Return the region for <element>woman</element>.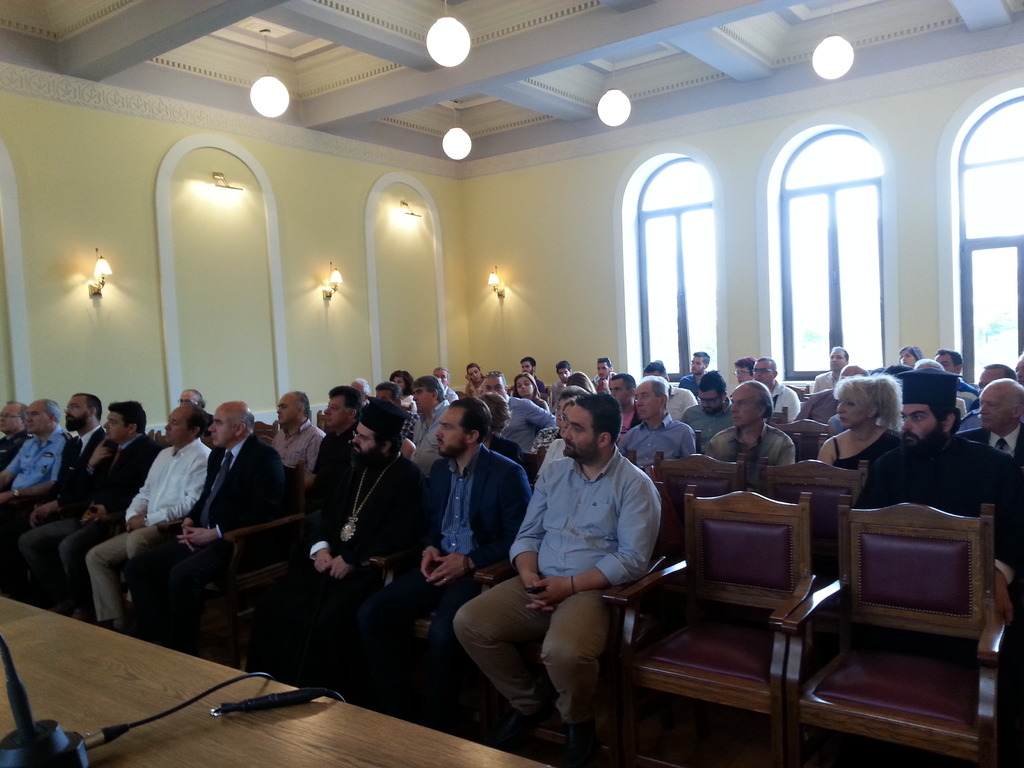
814, 361, 899, 474.
